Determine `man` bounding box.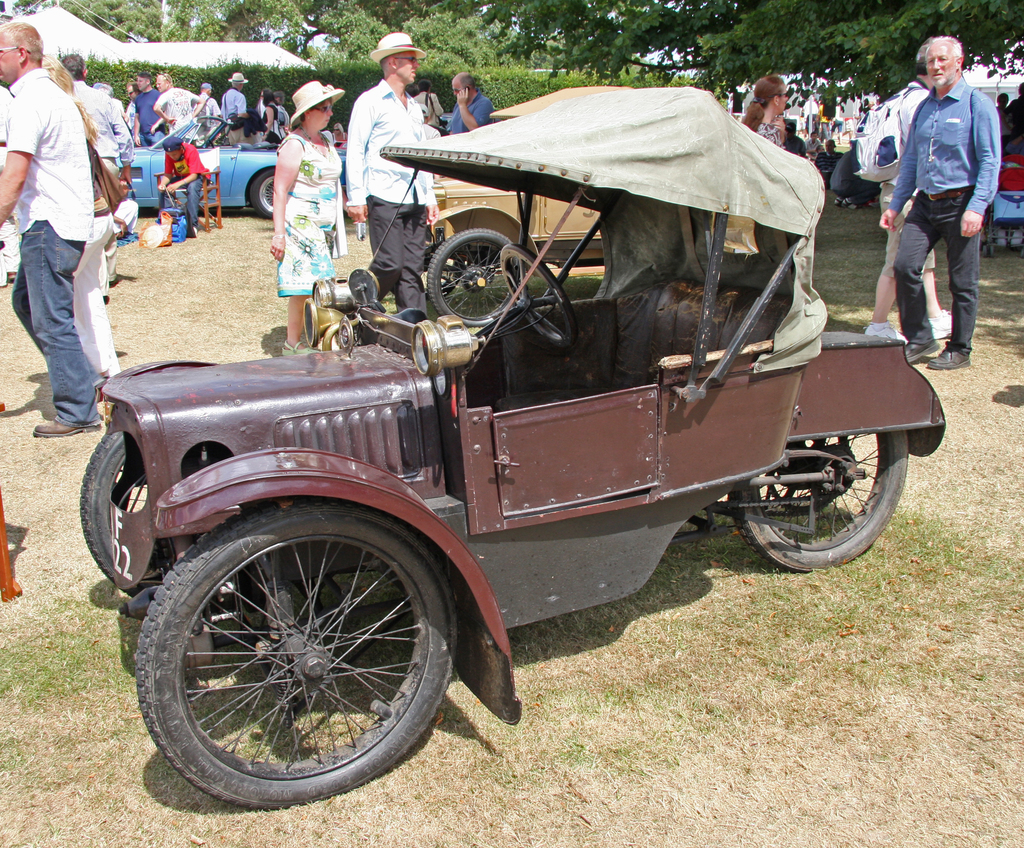
Determined: x1=195 y1=86 x2=223 y2=144.
